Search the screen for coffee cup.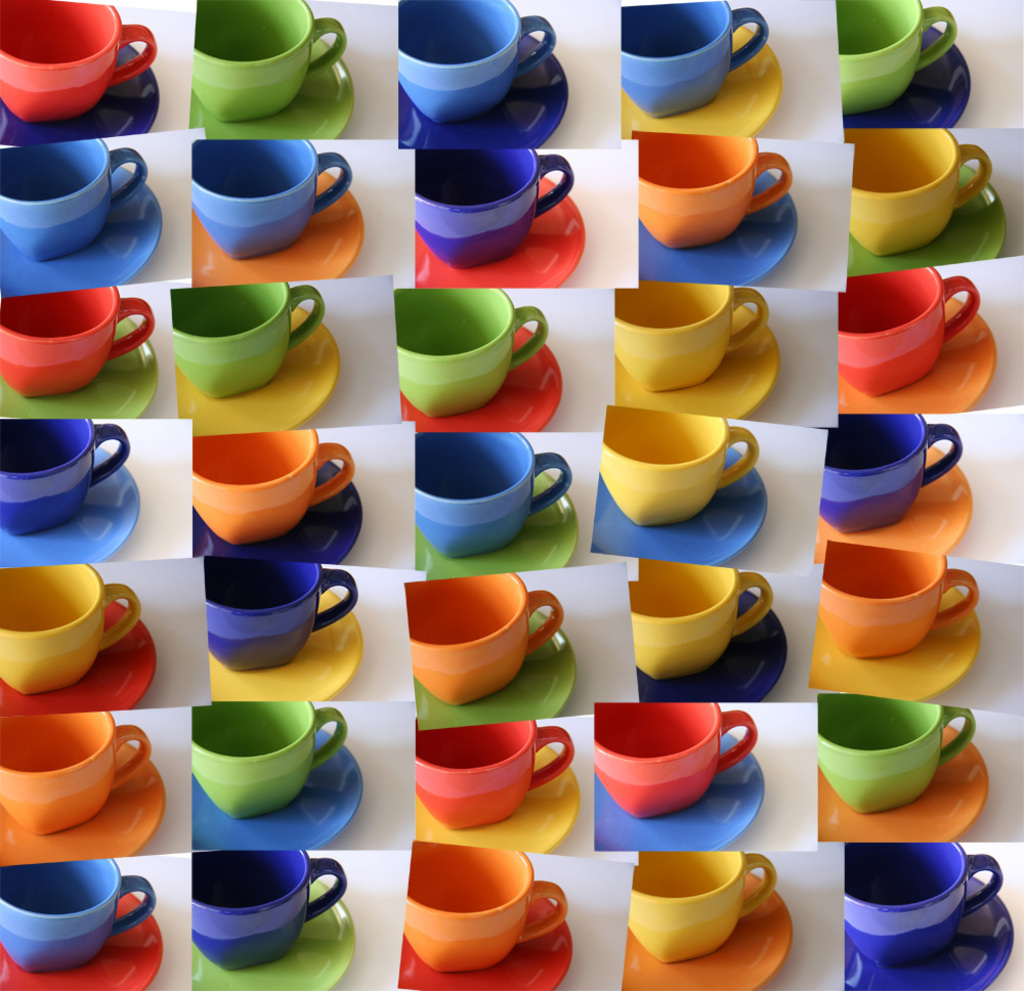
Found at <region>611, 275, 769, 385</region>.
